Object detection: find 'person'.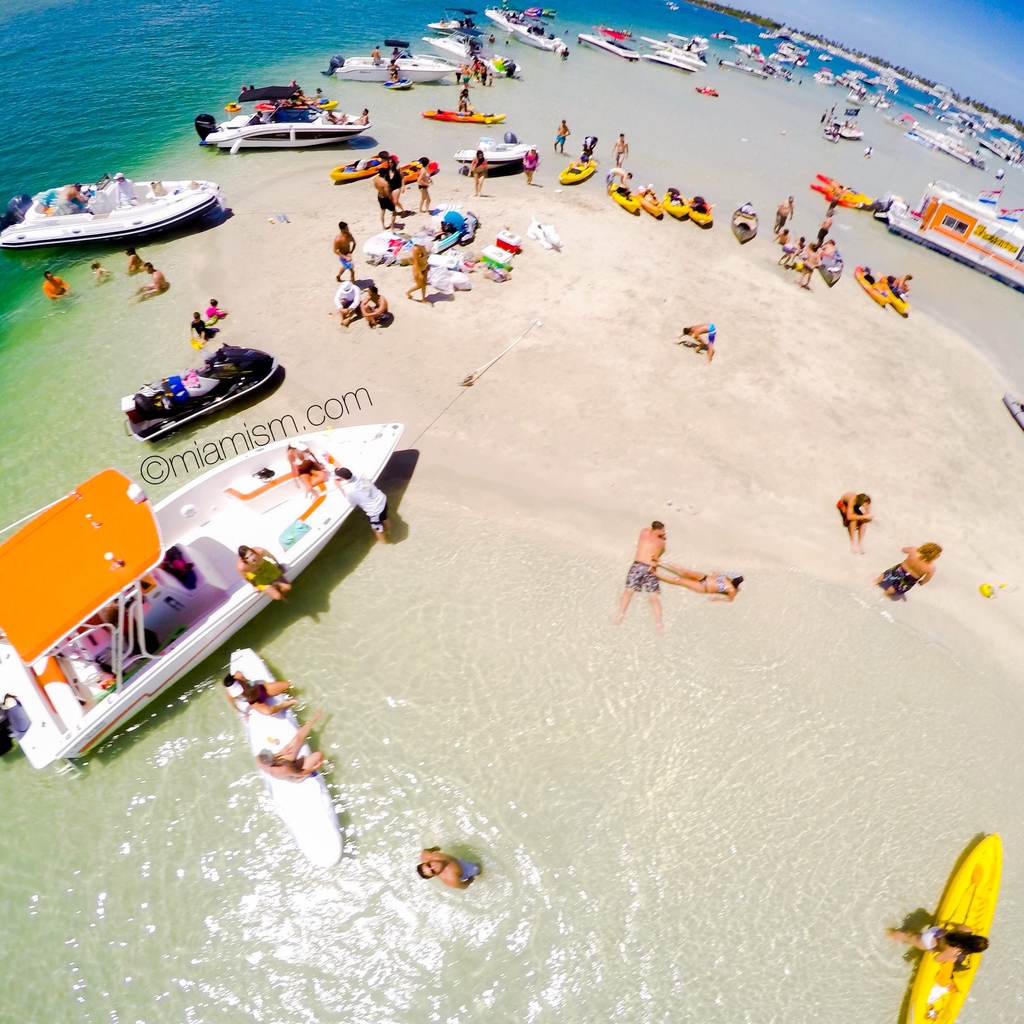
Rect(373, 146, 403, 225).
